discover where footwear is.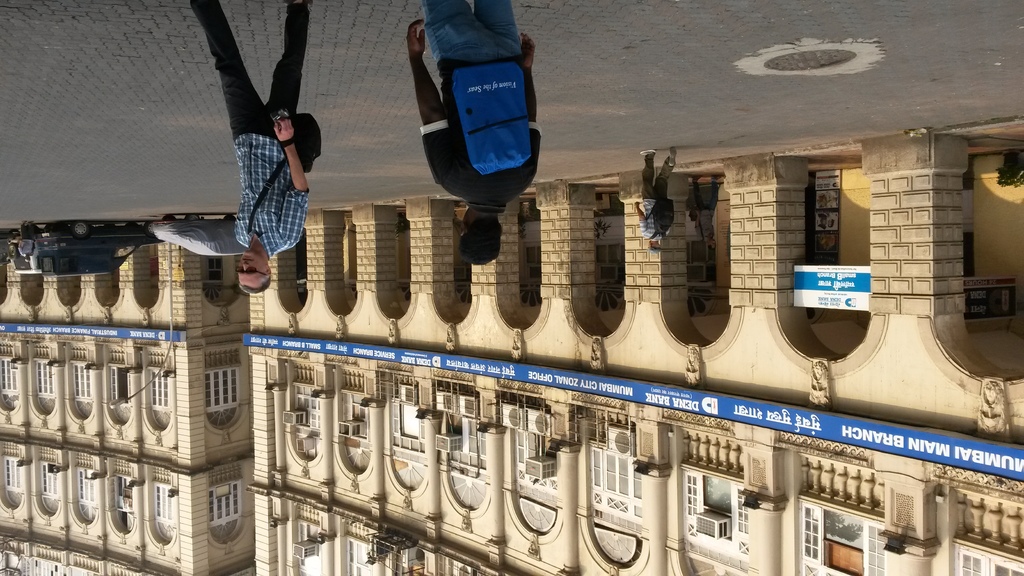
Discovered at bbox(640, 148, 655, 156).
